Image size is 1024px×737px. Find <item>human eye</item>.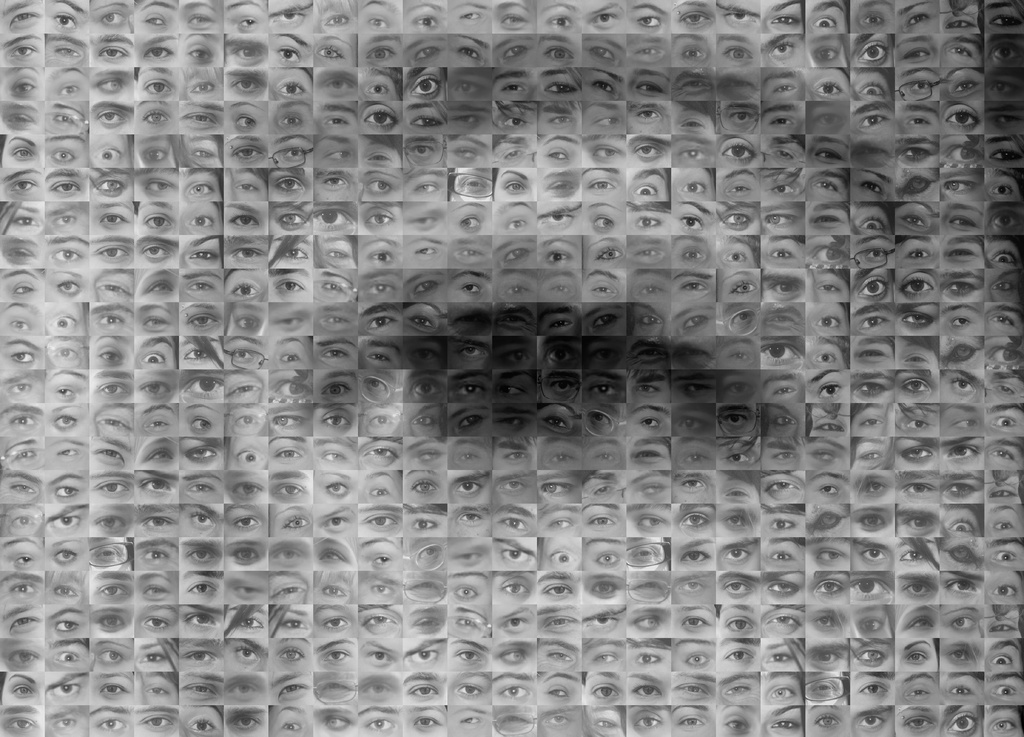
select_region(501, 46, 527, 61).
